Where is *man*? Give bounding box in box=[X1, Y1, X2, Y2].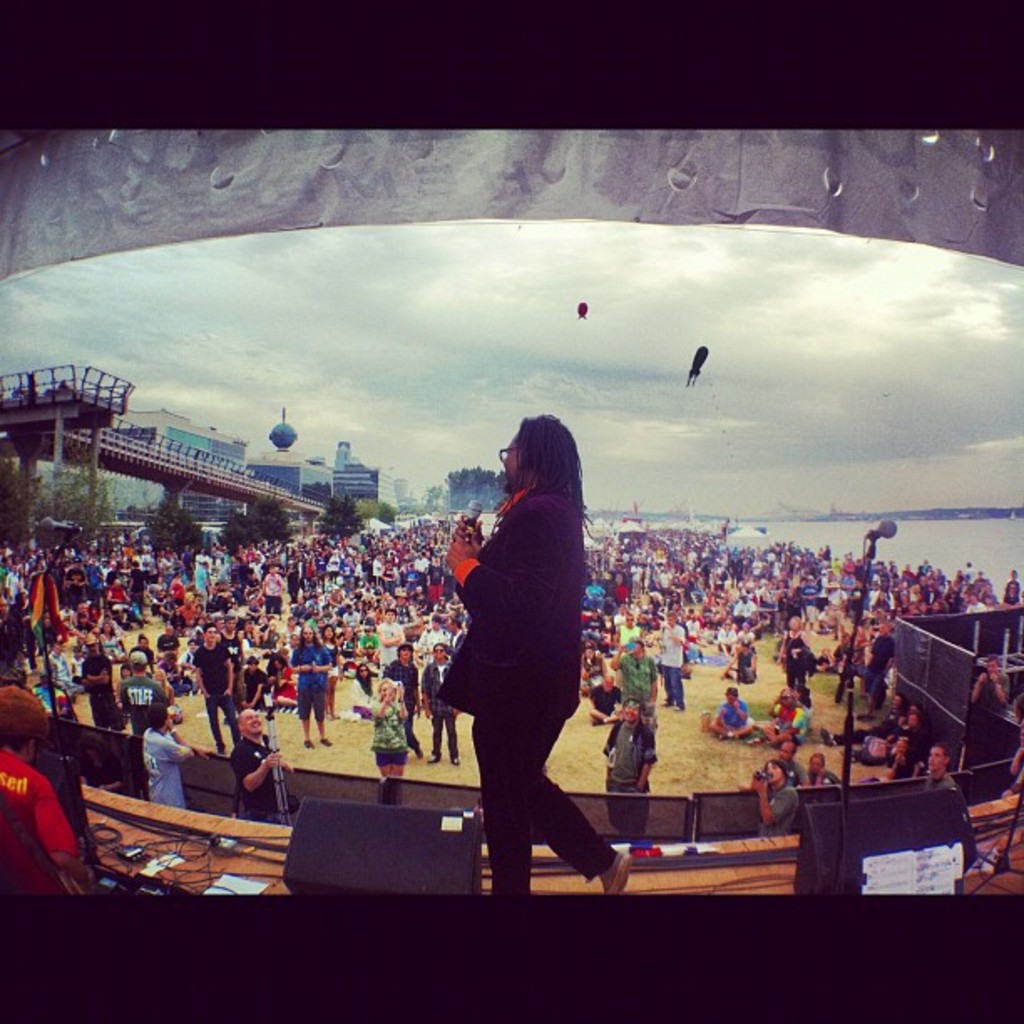
box=[288, 621, 336, 748].
